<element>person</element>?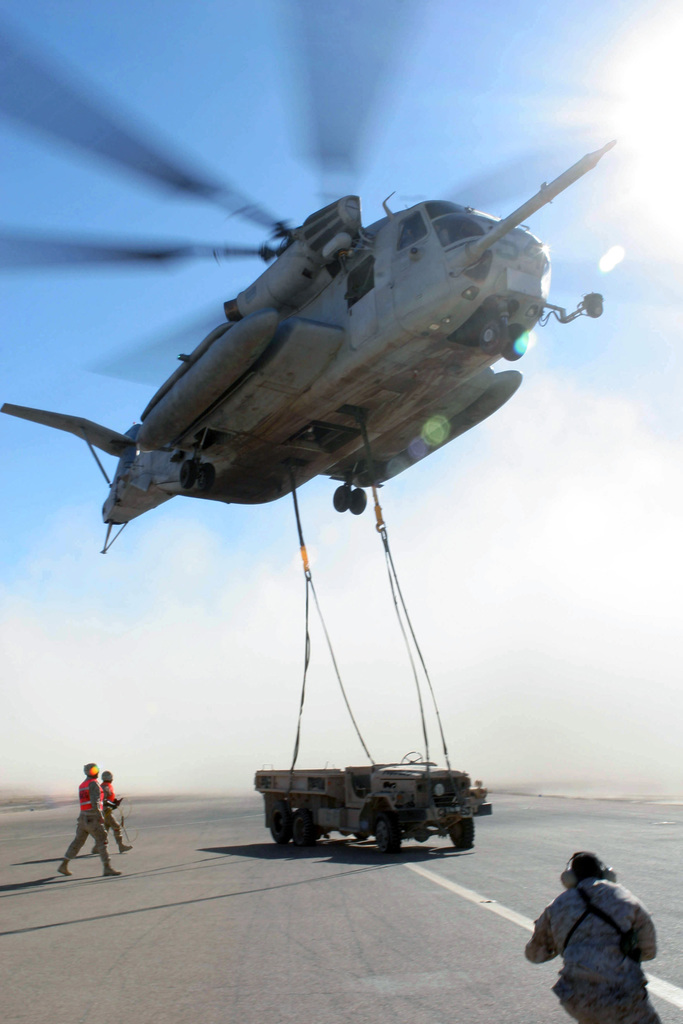
<bbox>523, 851, 662, 1023</bbox>
